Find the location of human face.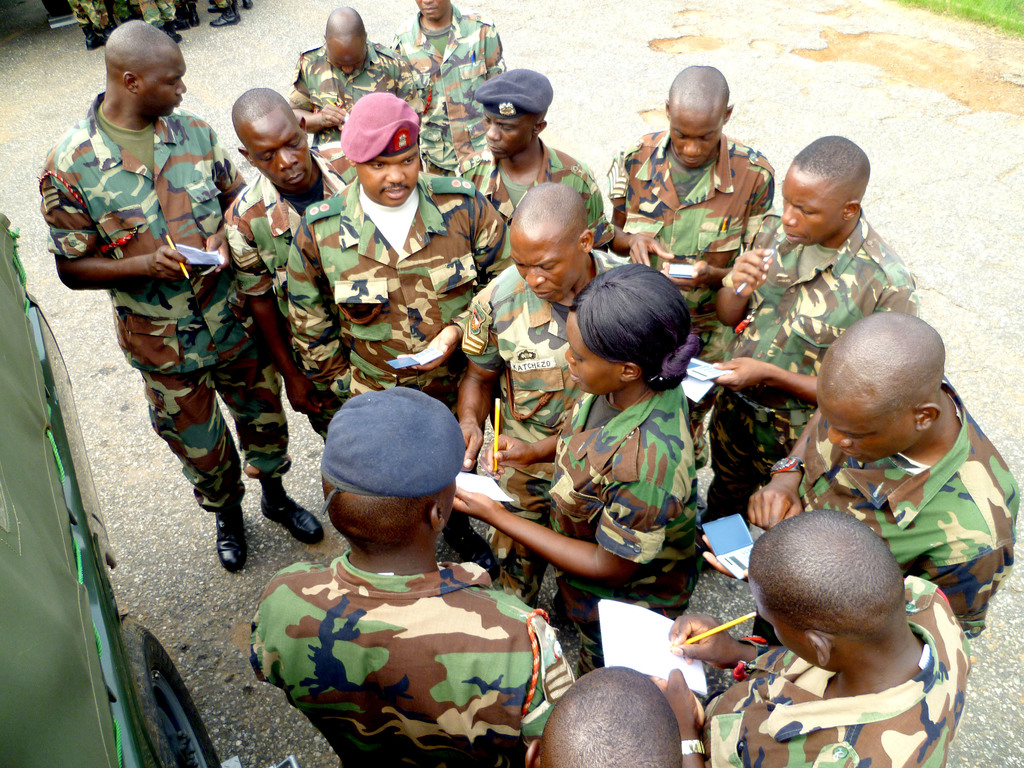
Location: BBox(486, 114, 533, 156).
